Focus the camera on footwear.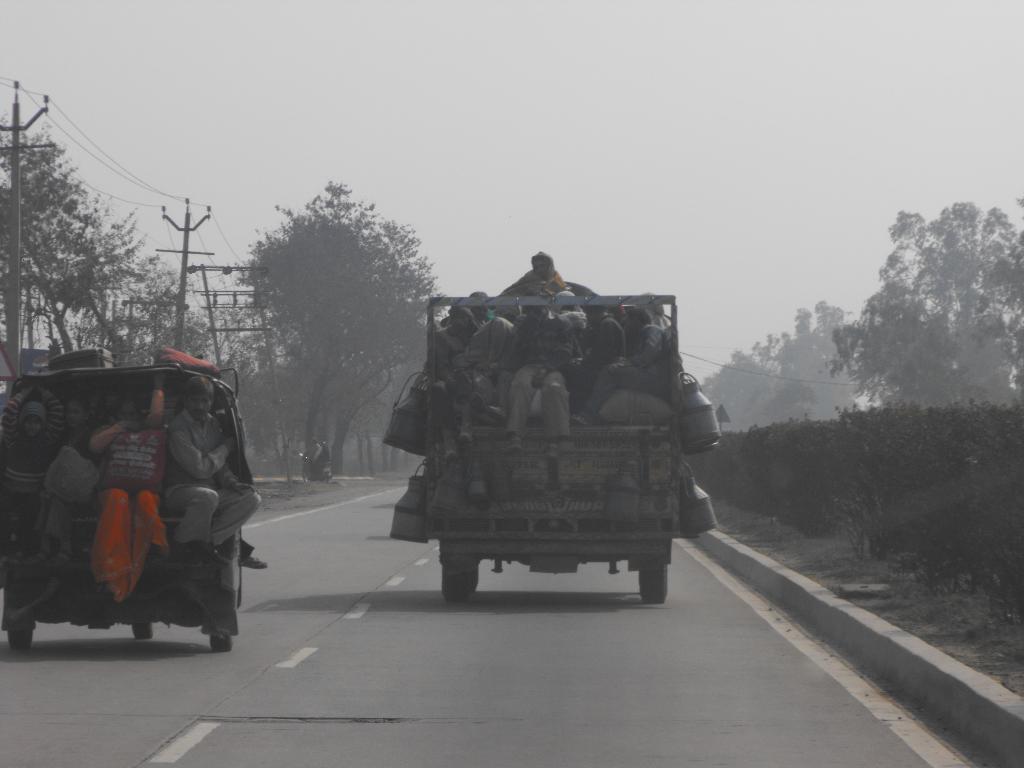
Focus region: [left=507, top=438, right=524, bottom=454].
